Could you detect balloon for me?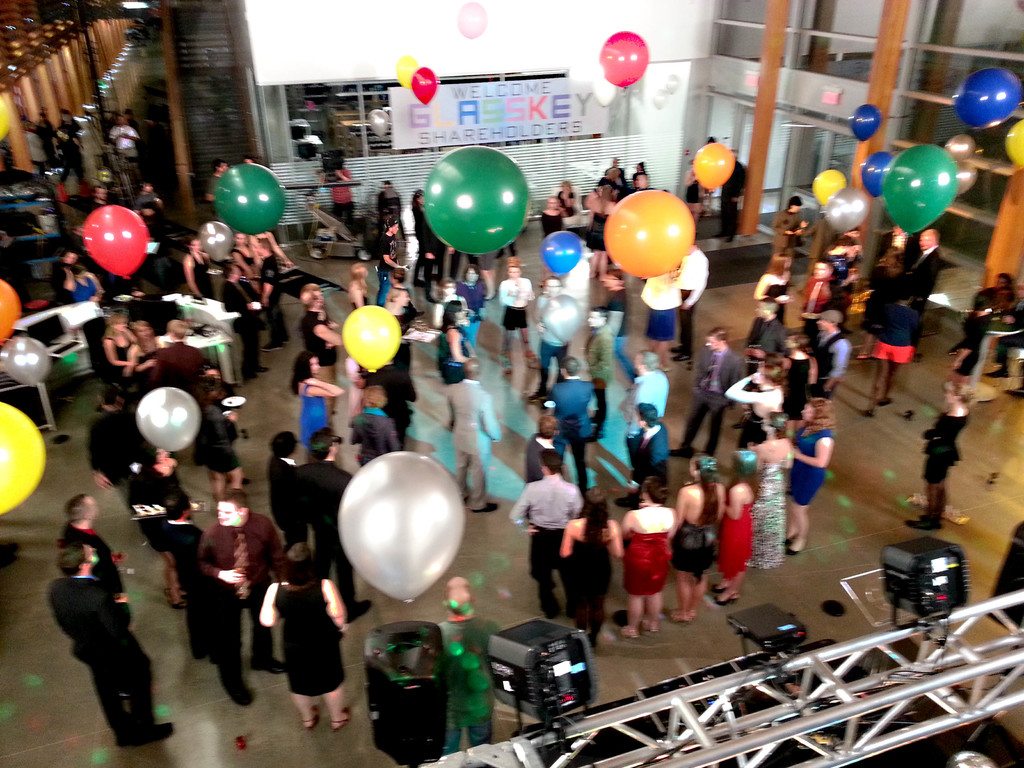
Detection result: [340, 304, 403, 372].
